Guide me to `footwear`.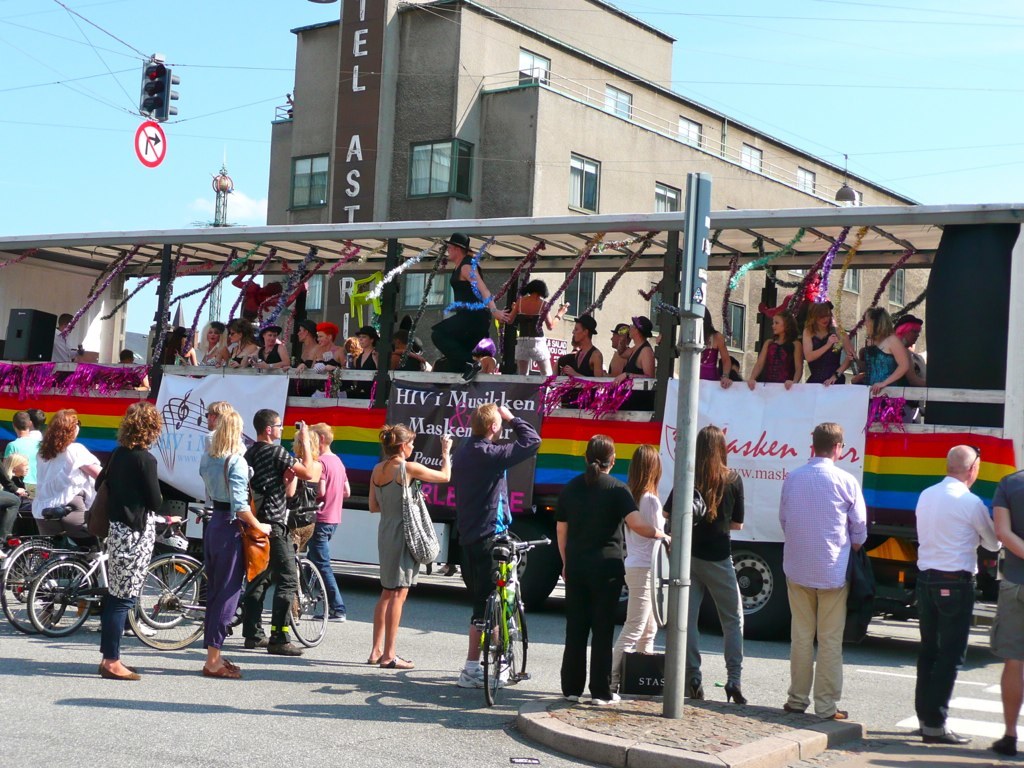
Guidance: x1=782, y1=706, x2=794, y2=714.
